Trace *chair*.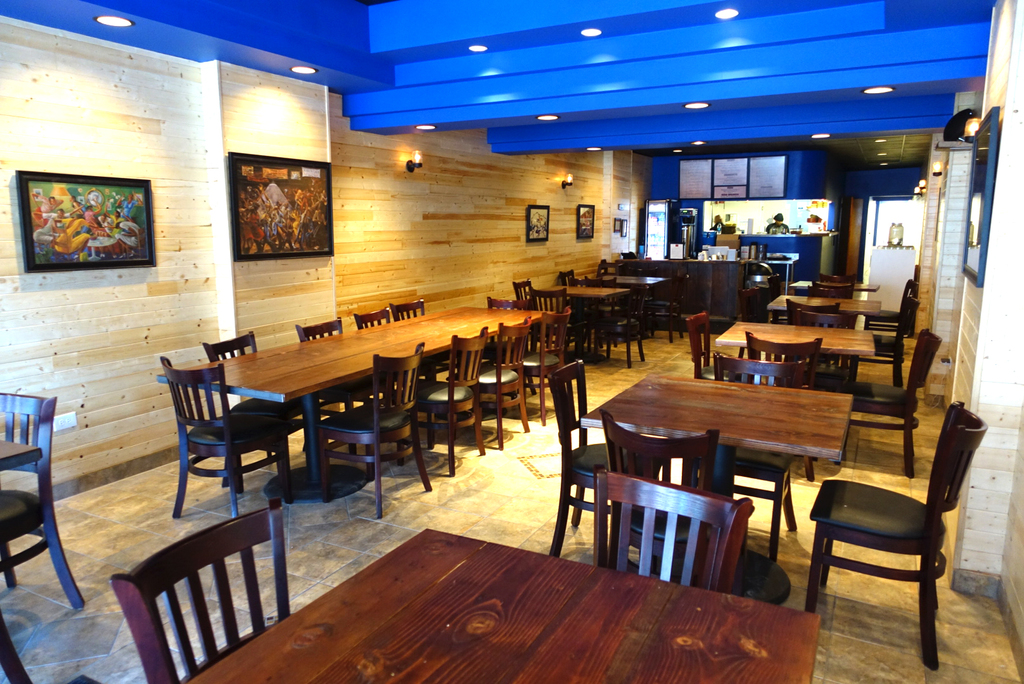
Traced to [left=321, top=343, right=433, bottom=517].
